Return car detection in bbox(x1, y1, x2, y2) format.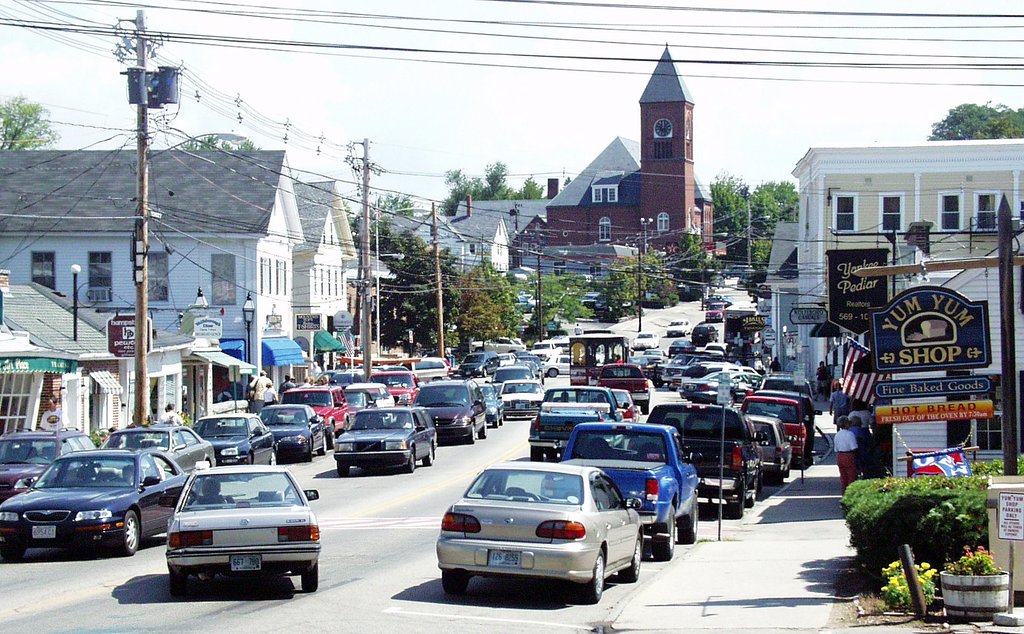
bbox(200, 412, 275, 464).
